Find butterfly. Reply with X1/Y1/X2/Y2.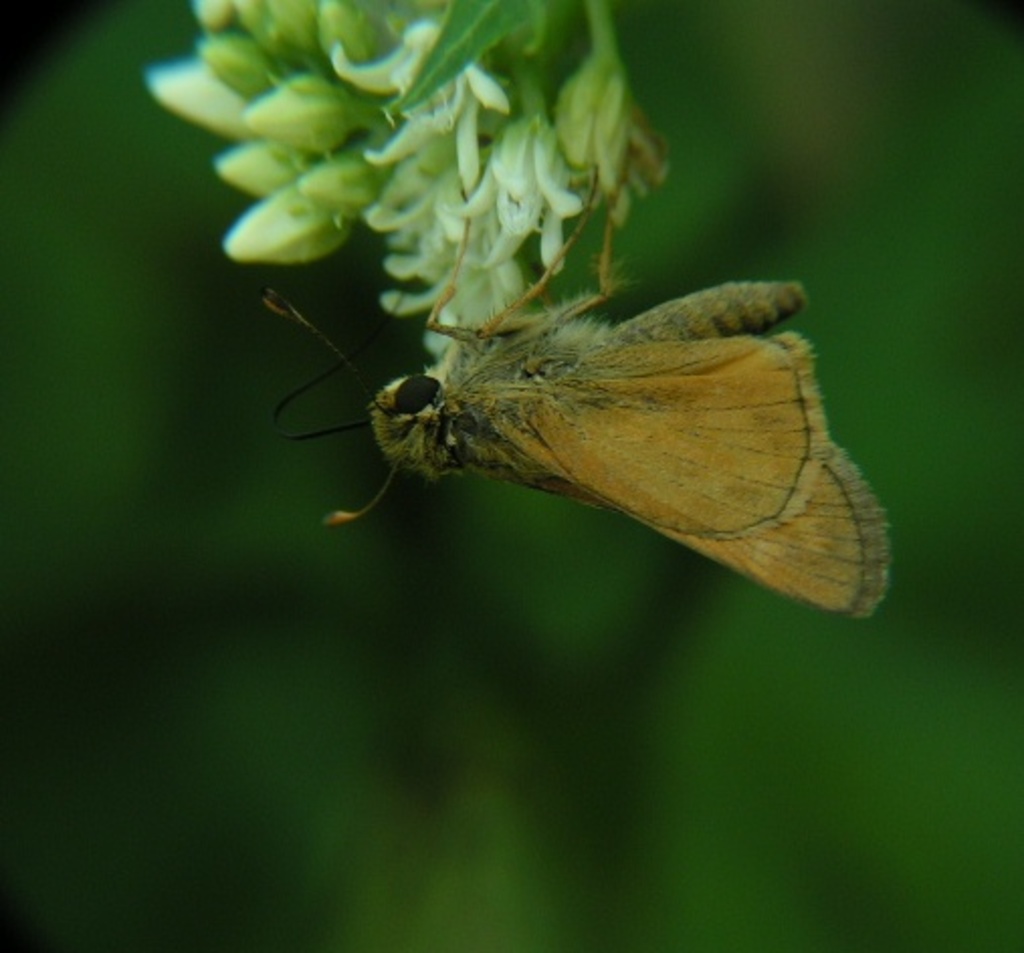
242/214/905/604.
